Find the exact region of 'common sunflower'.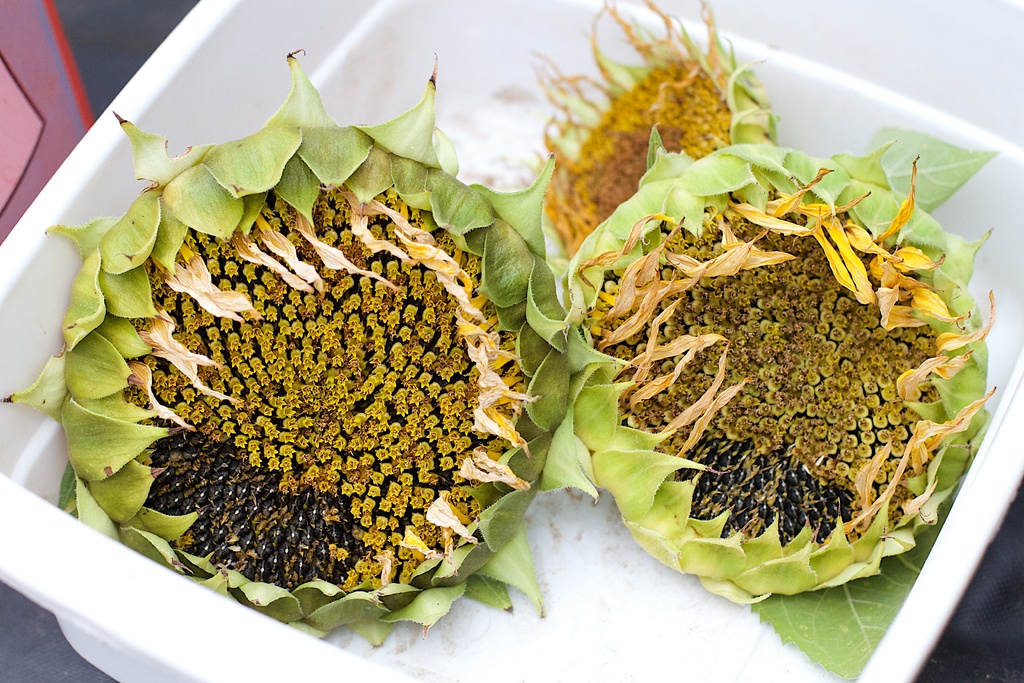
Exact region: (556, 119, 998, 609).
